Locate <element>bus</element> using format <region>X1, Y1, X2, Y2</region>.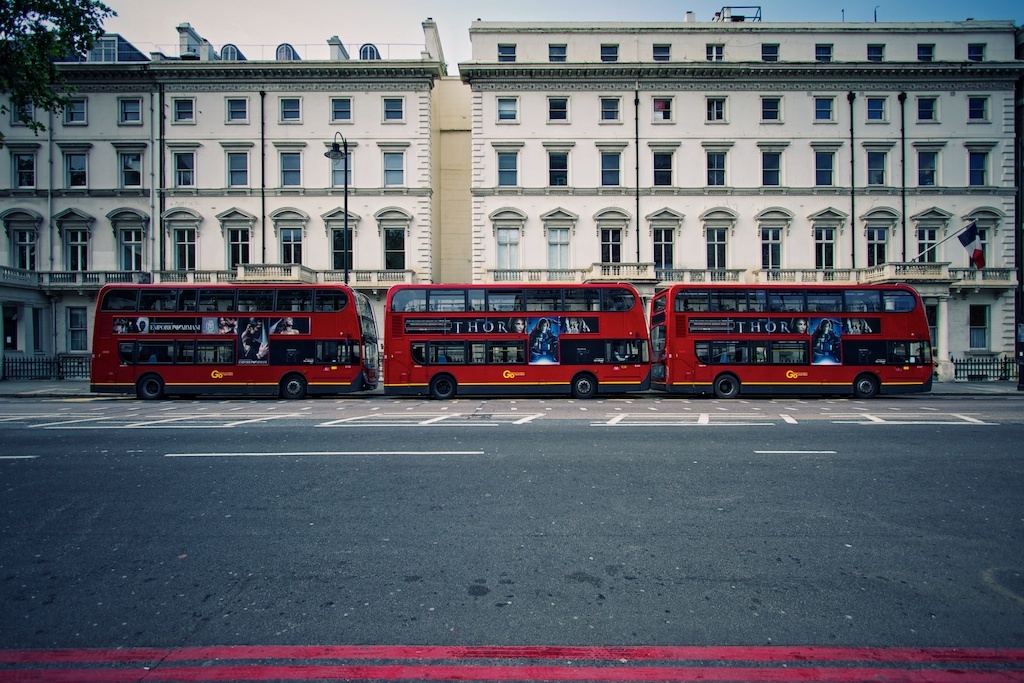
<region>382, 281, 653, 399</region>.
